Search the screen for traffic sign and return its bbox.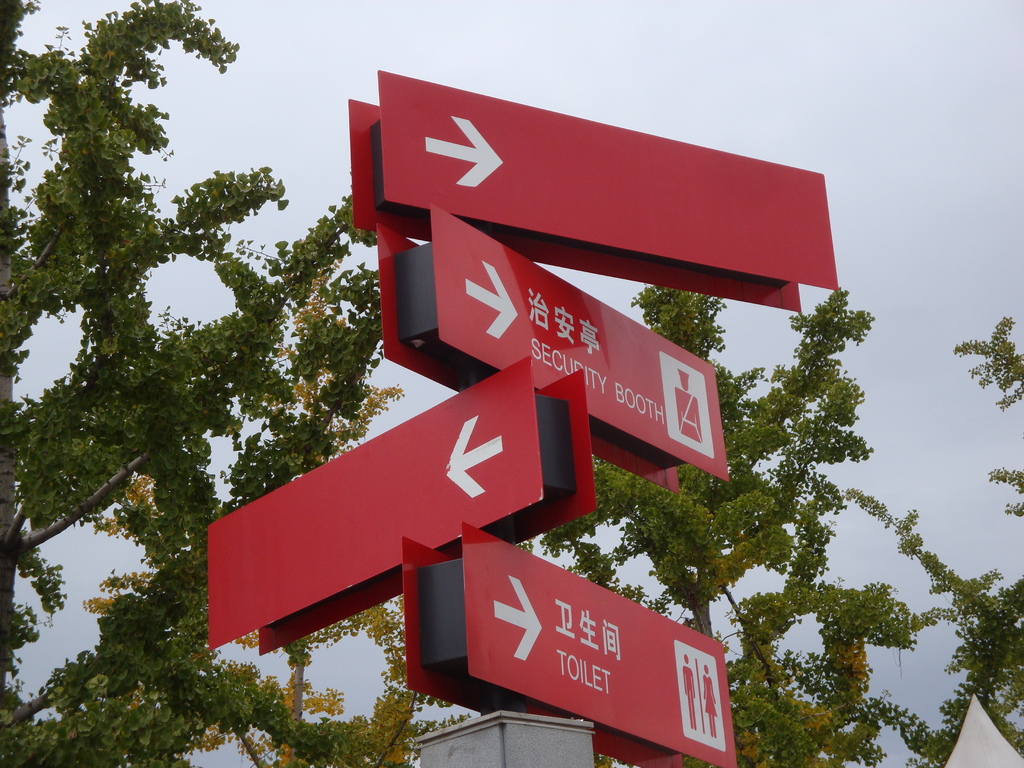
Found: rect(402, 538, 740, 767).
